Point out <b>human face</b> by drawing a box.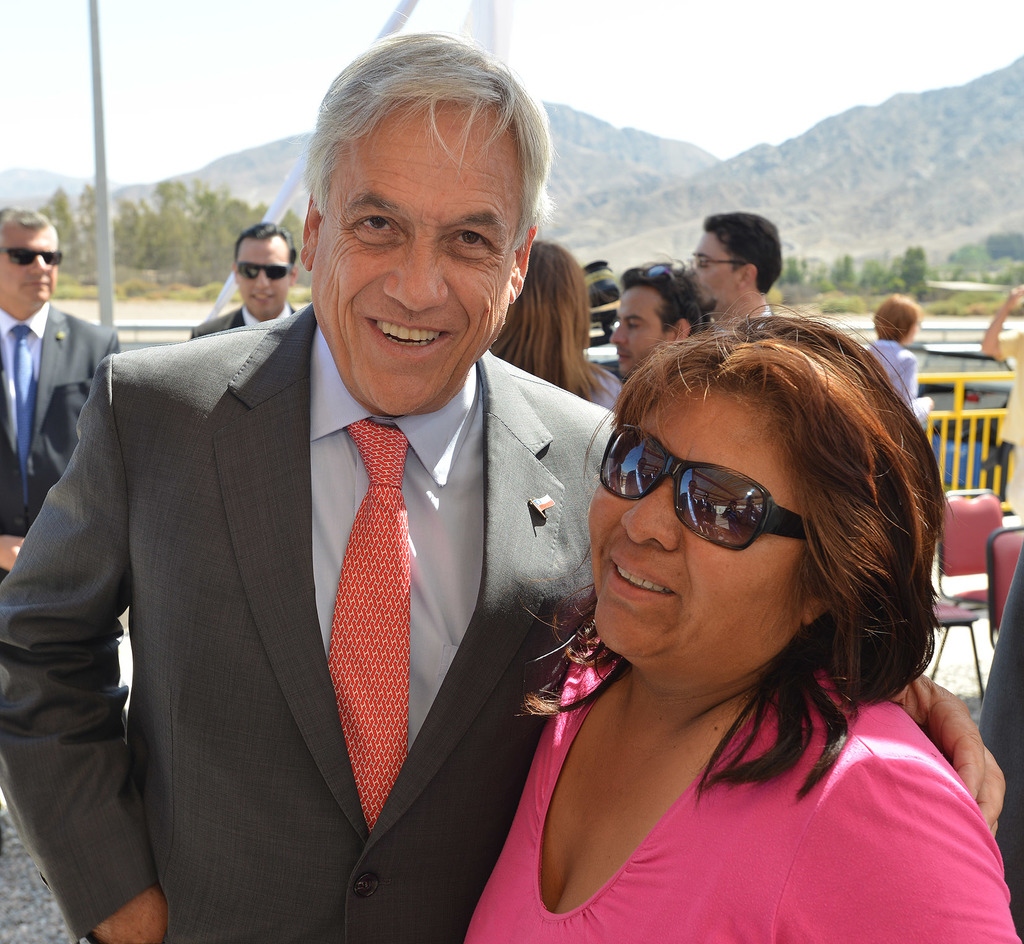
[left=234, top=232, right=292, bottom=321].
